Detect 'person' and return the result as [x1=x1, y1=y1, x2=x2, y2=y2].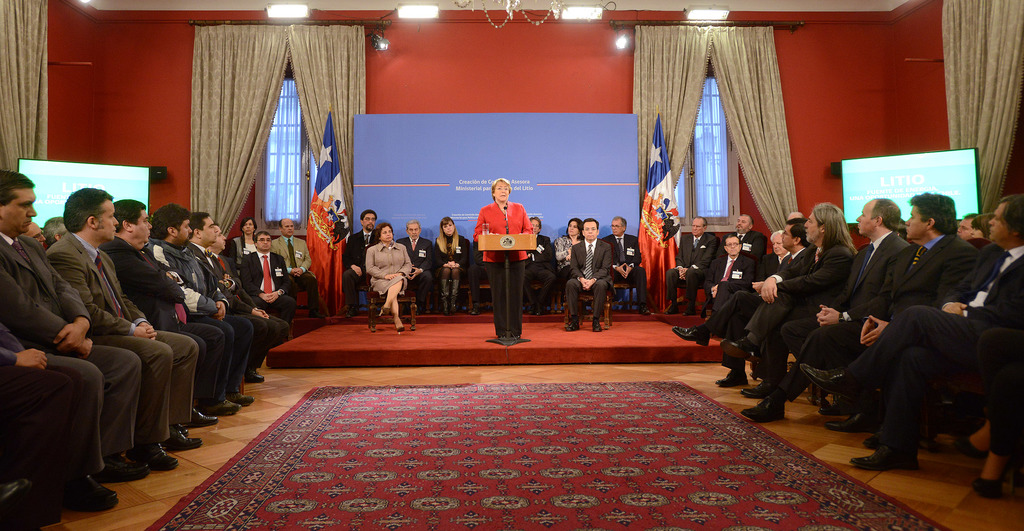
[x1=556, y1=216, x2=587, y2=314].
